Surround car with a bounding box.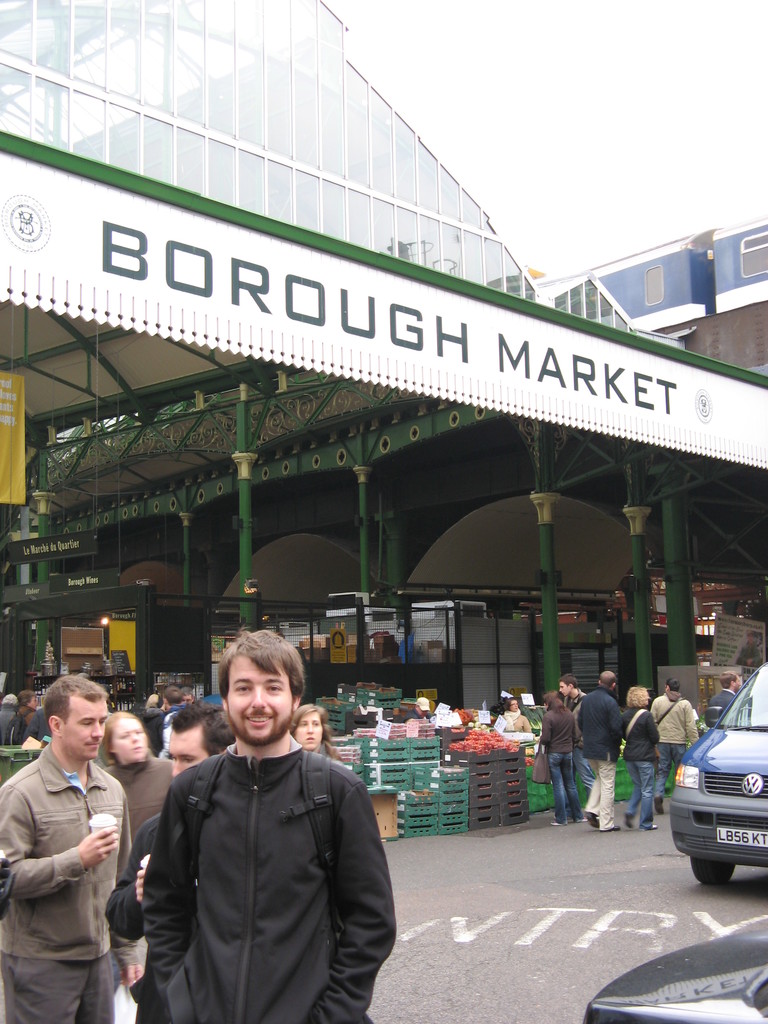
<box>582,930,767,1023</box>.
